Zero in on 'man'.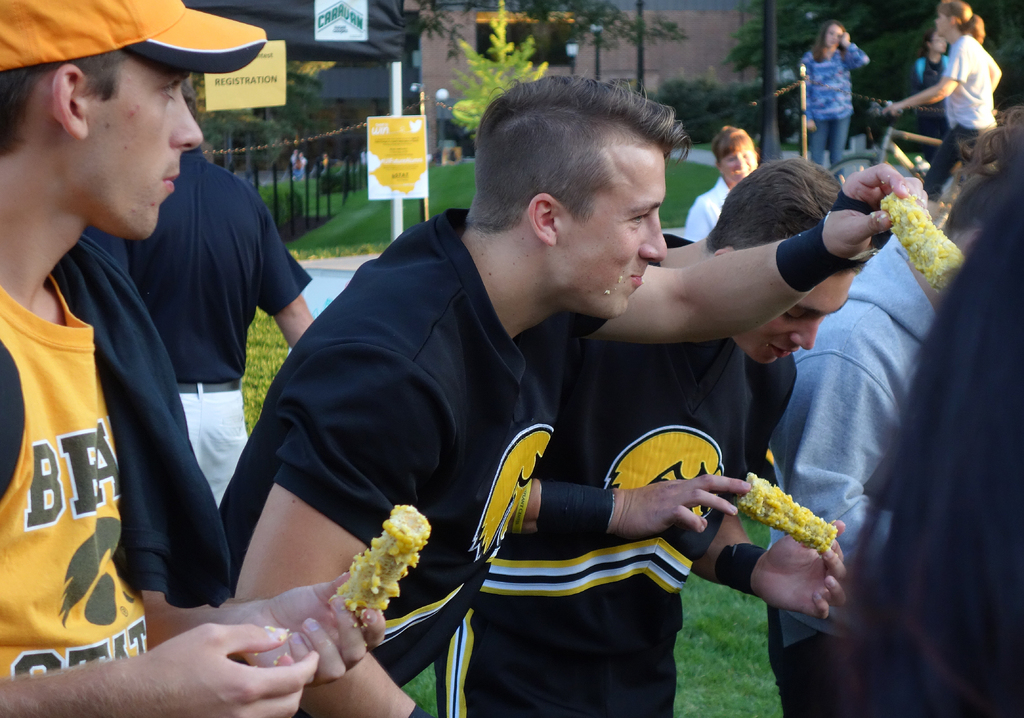
Zeroed in: 218:74:926:717.
